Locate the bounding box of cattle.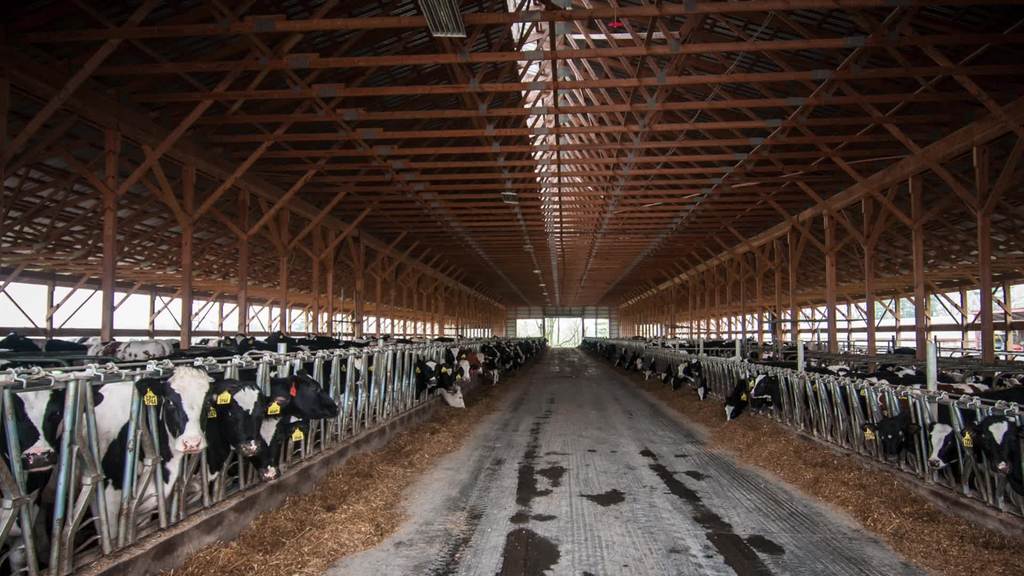
Bounding box: <bbox>255, 371, 337, 474</bbox>.
